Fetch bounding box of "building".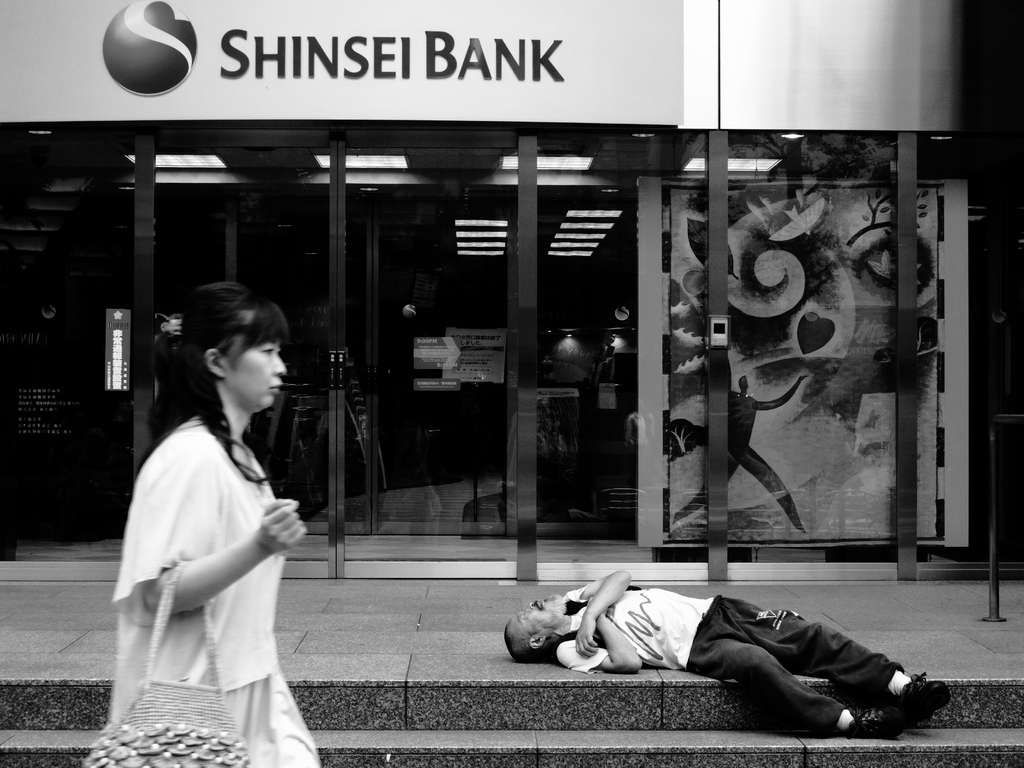
Bbox: Rect(11, 0, 1023, 569).
